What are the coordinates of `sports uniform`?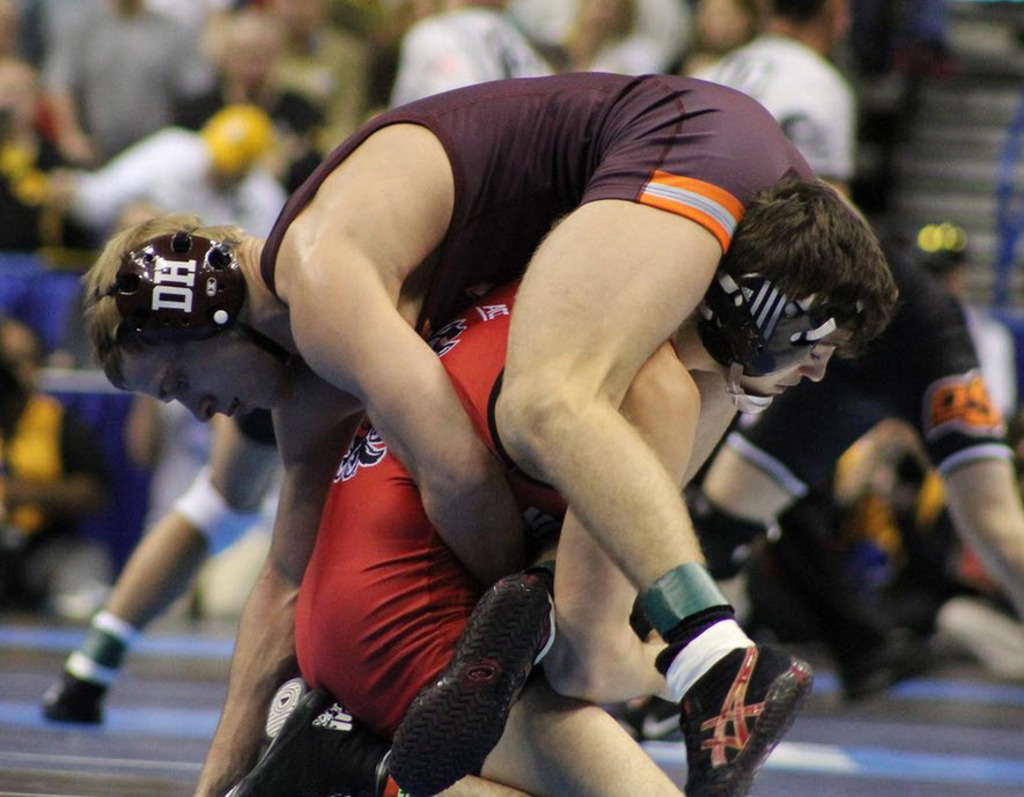
detection(288, 272, 695, 796).
